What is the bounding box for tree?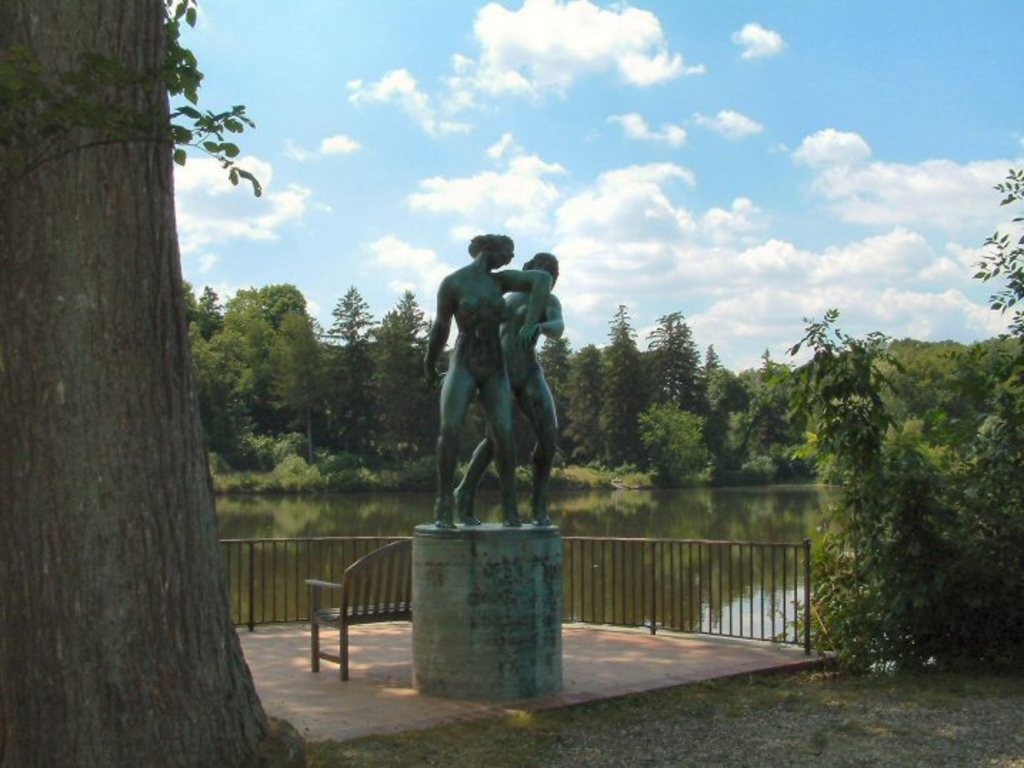
box=[0, 0, 300, 767].
